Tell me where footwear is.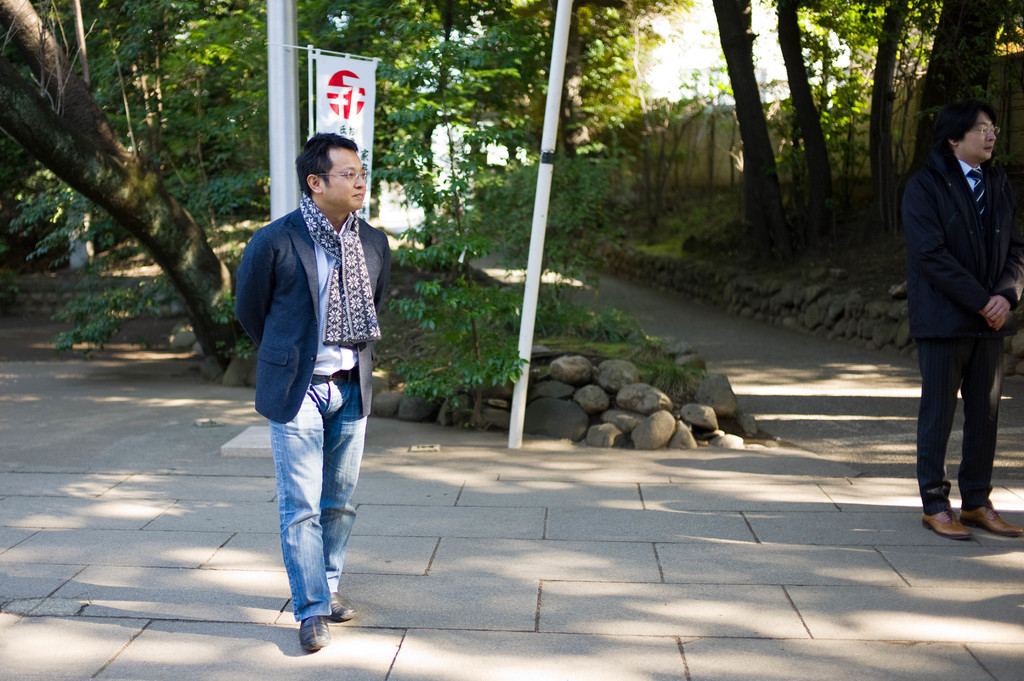
footwear is at (961,505,1023,533).
